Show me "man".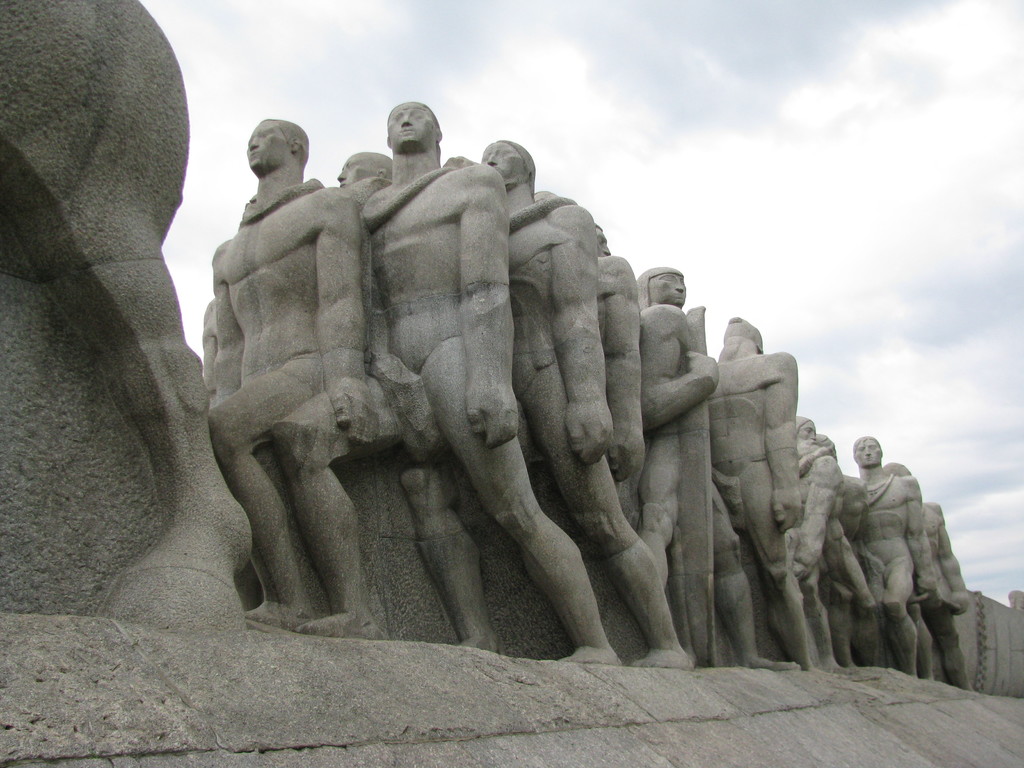
"man" is here: bbox=(476, 129, 673, 671).
